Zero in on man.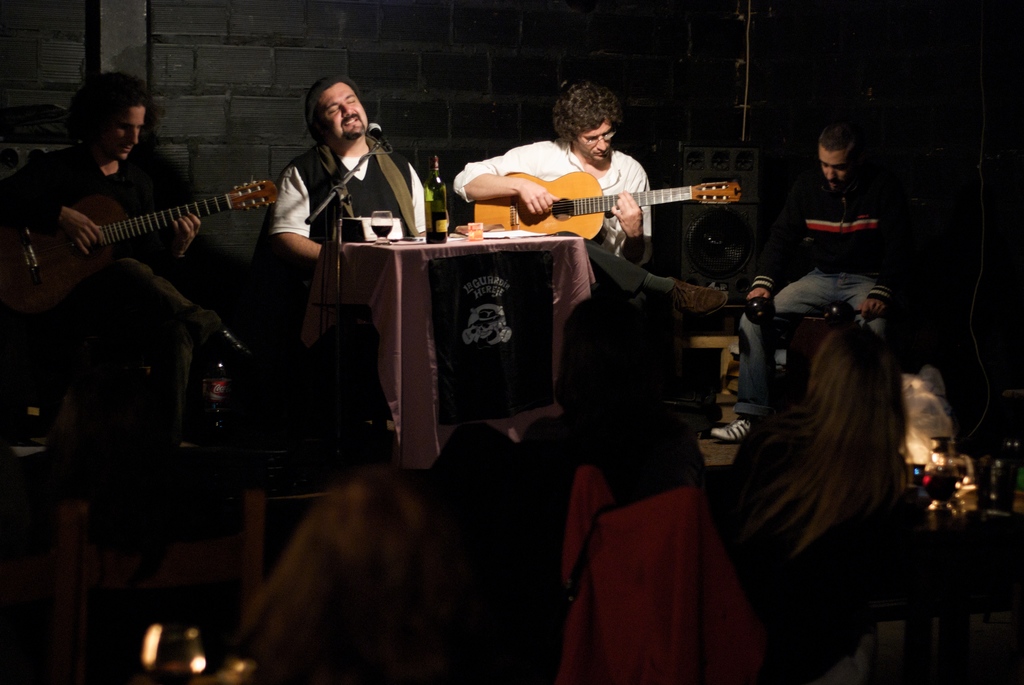
Zeroed in: <box>257,68,447,283</box>.
